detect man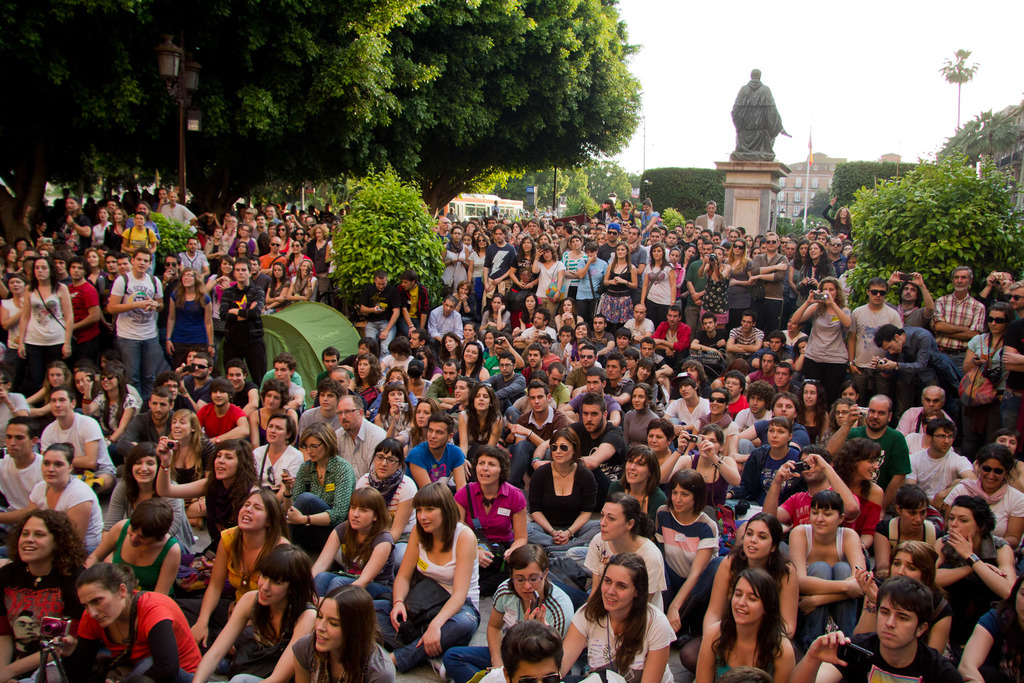
105, 252, 160, 403
